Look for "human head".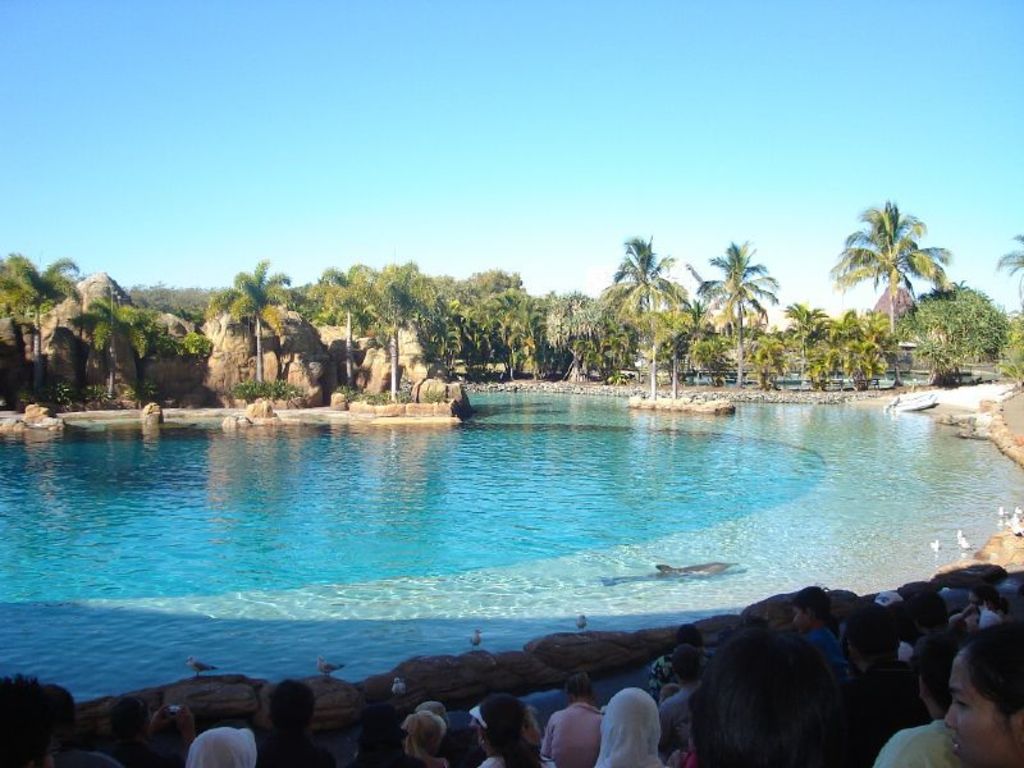
Found: <region>705, 632, 849, 767</region>.
